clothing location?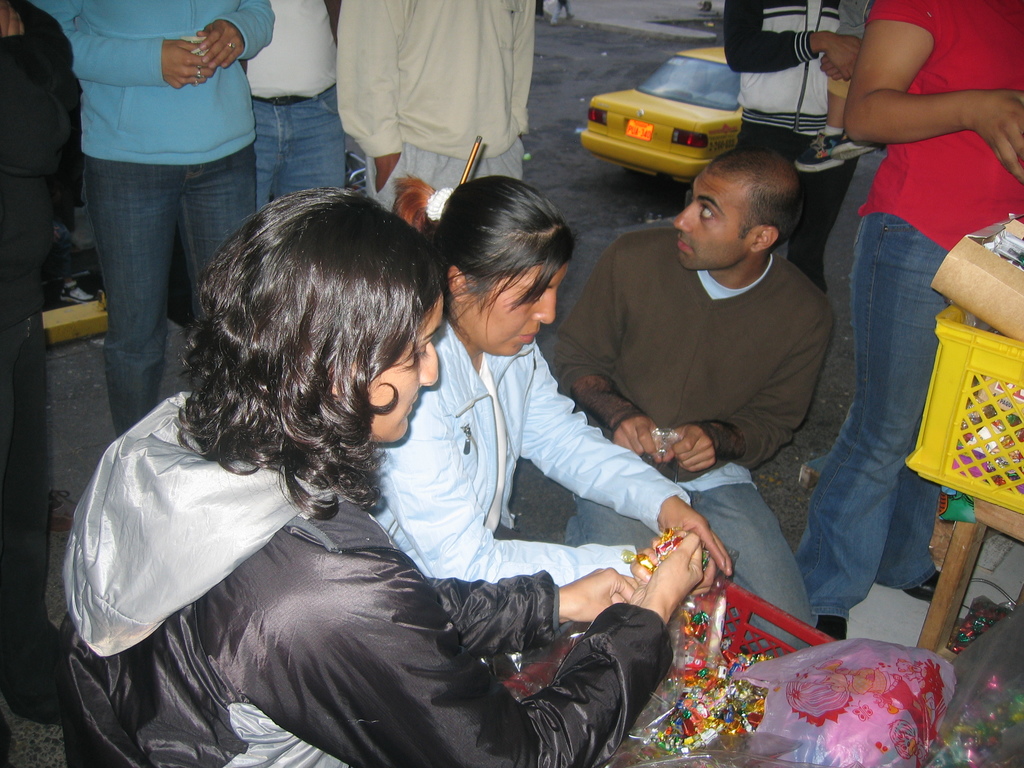
370,316,700,575
